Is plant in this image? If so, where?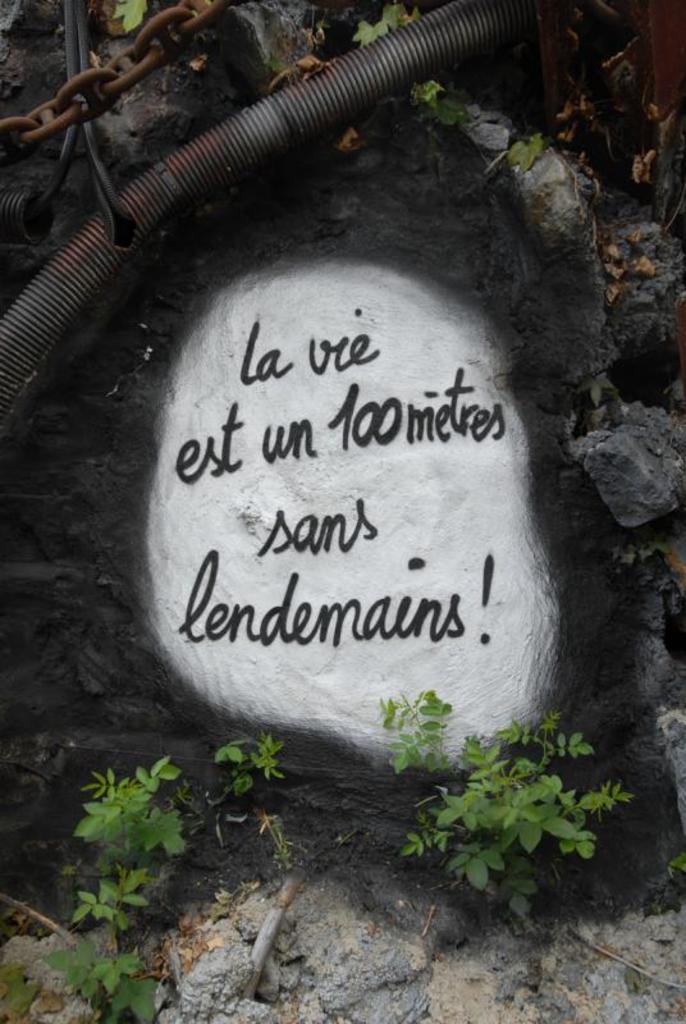
Yes, at BBox(97, 872, 164, 925).
